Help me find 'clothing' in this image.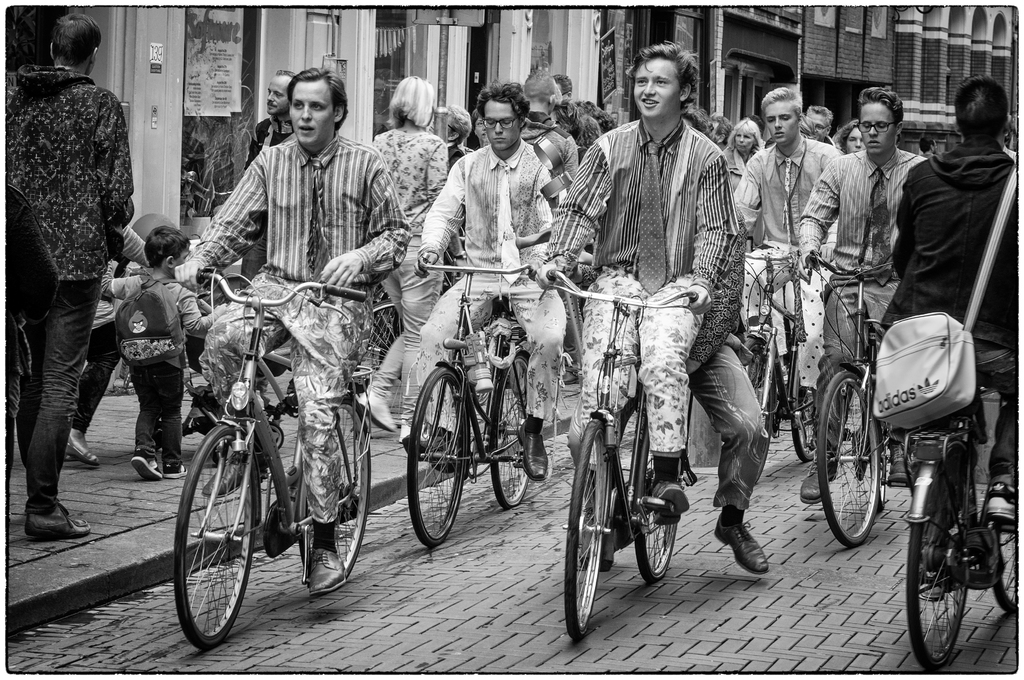
Found it: 100,259,218,465.
